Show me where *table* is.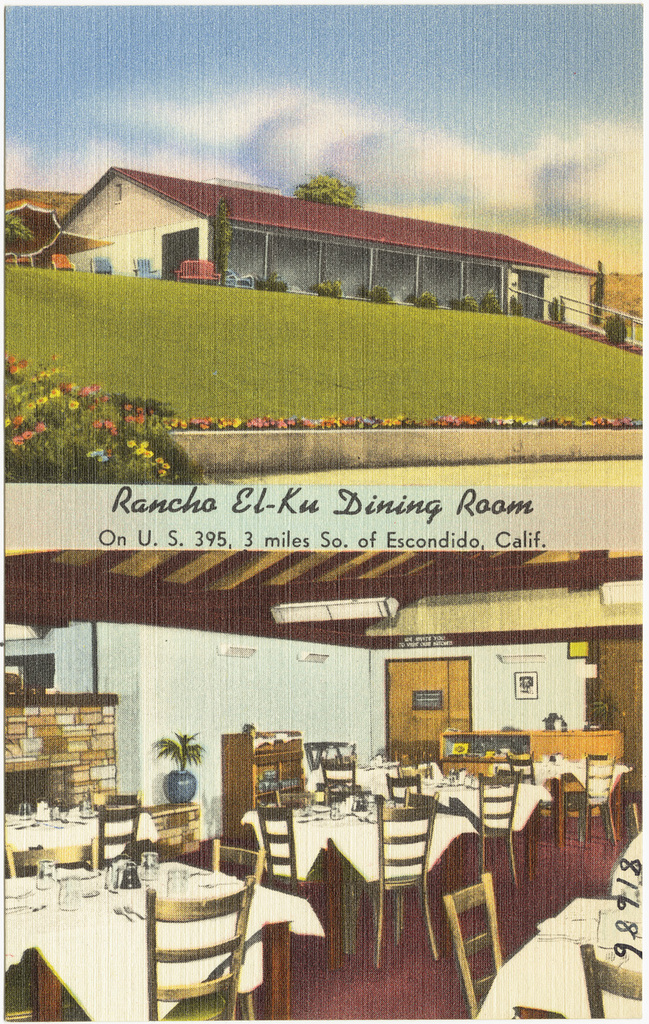
*table* is at [429,748,629,825].
